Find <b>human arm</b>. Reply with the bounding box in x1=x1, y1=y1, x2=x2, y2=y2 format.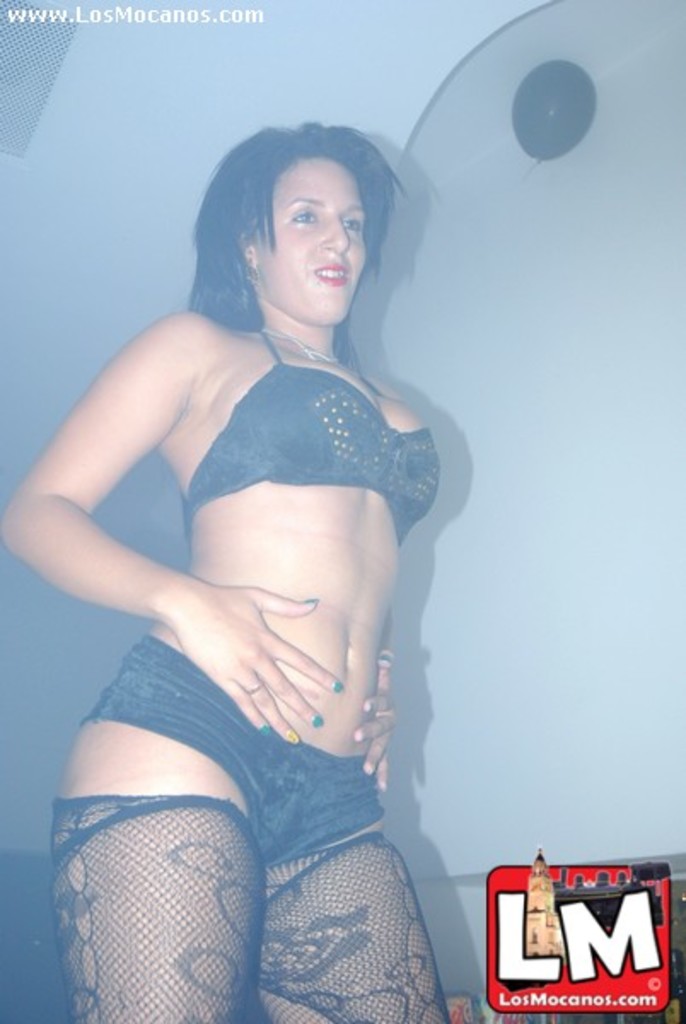
x1=19, y1=307, x2=302, y2=713.
